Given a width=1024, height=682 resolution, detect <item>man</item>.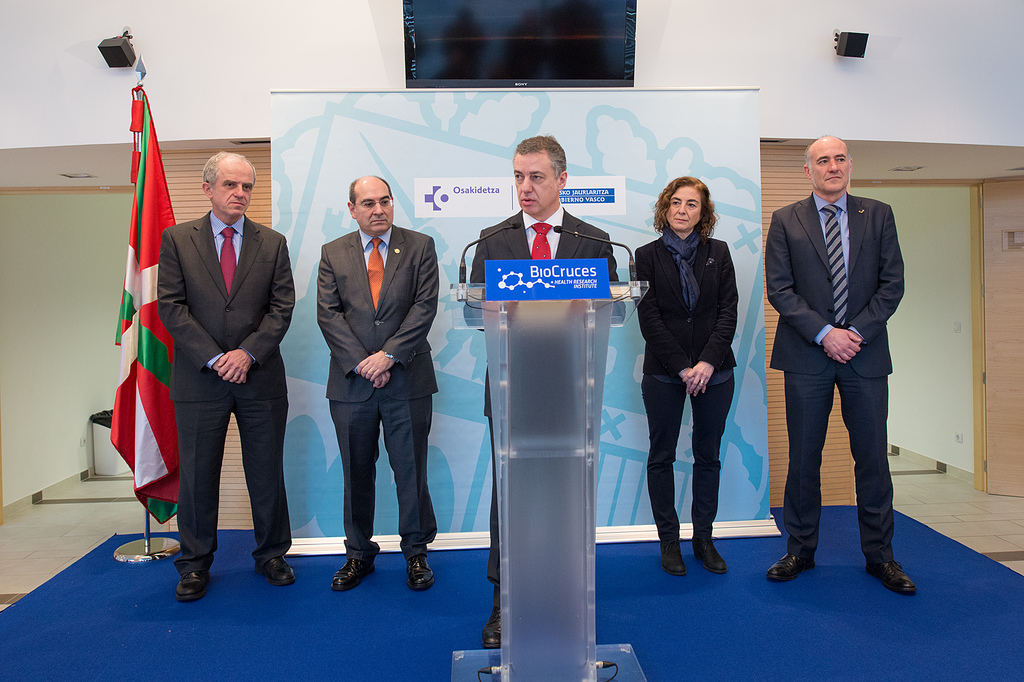
Rect(764, 114, 925, 597).
